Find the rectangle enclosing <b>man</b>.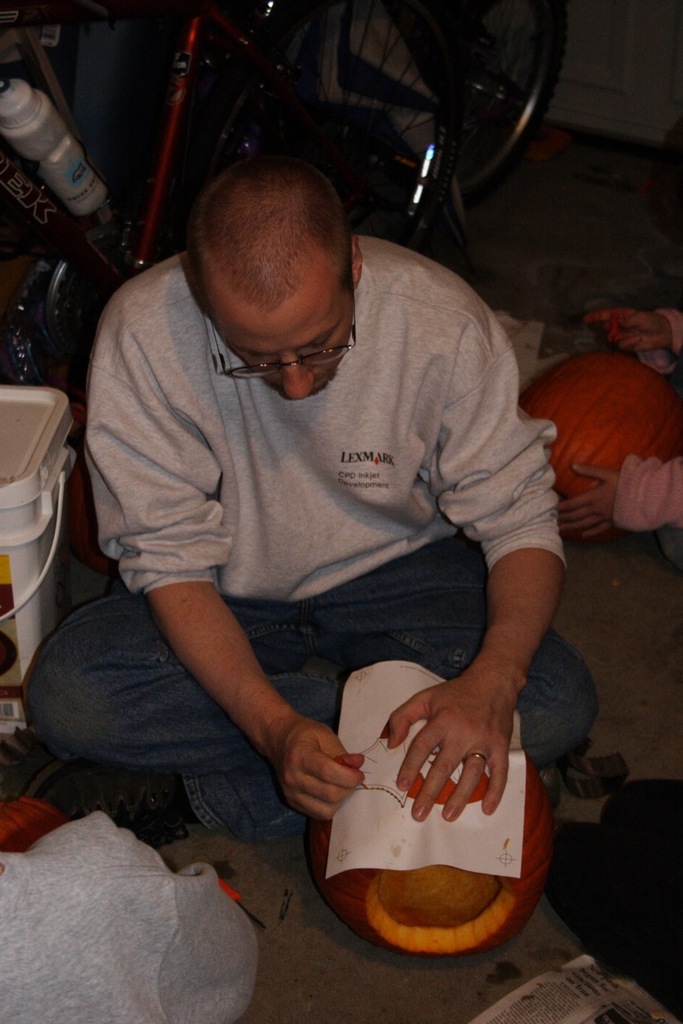
(x1=62, y1=97, x2=592, y2=958).
